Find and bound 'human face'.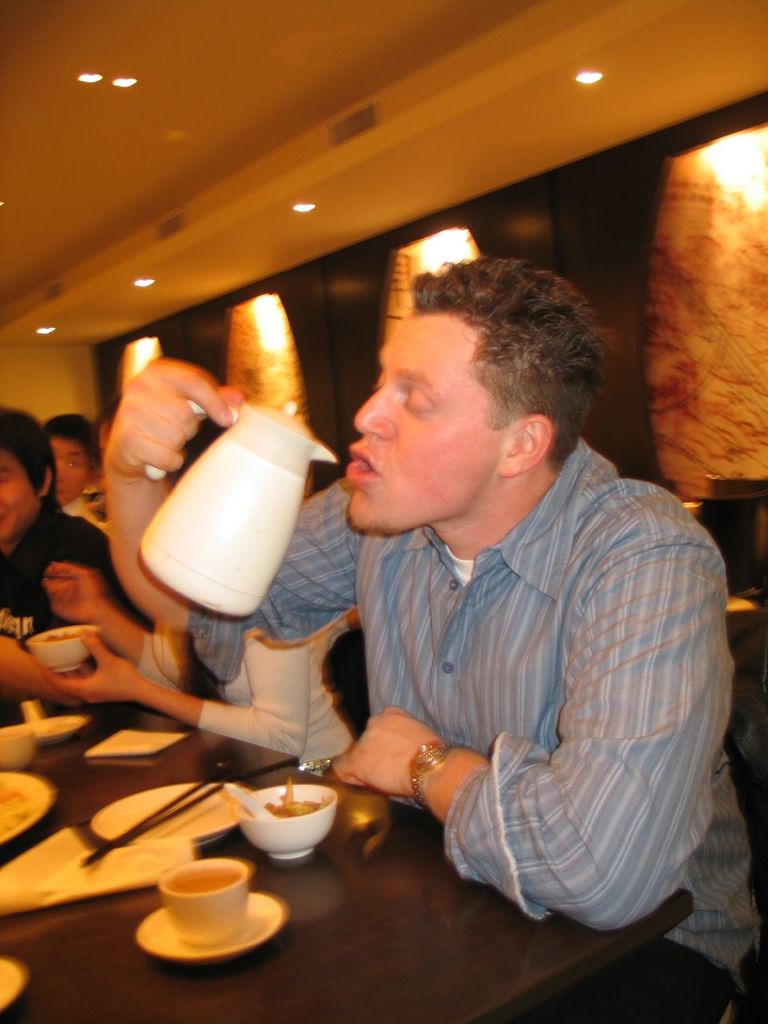
Bound: 343:310:493:536.
